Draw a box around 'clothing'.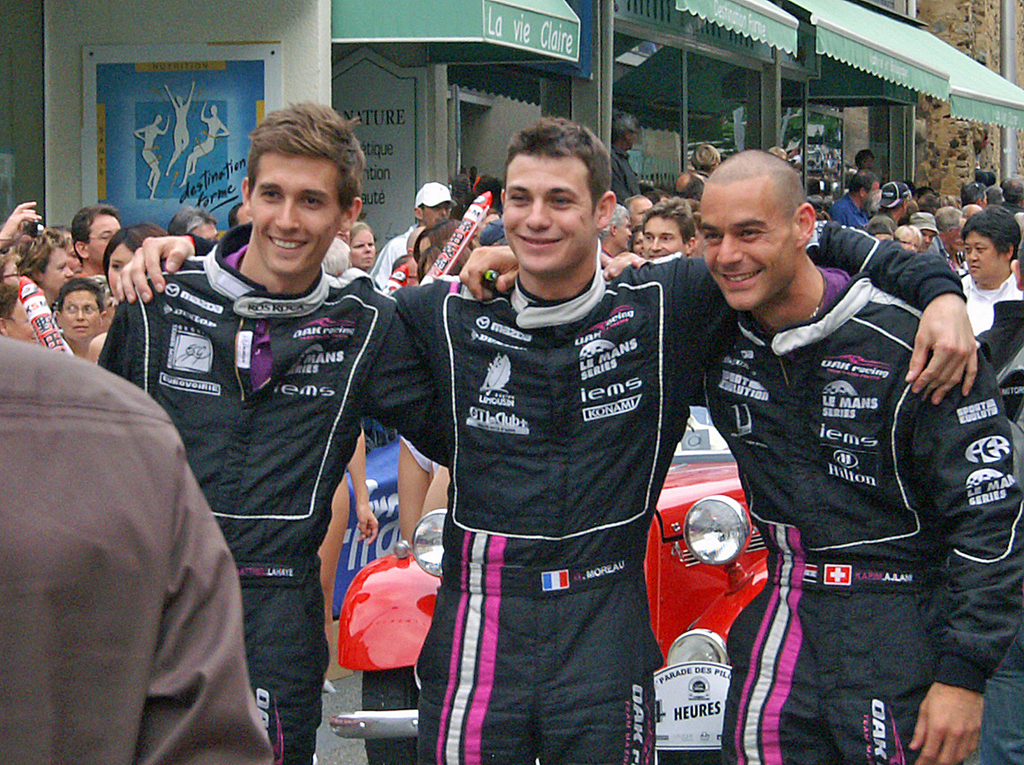
region(91, 222, 450, 764).
